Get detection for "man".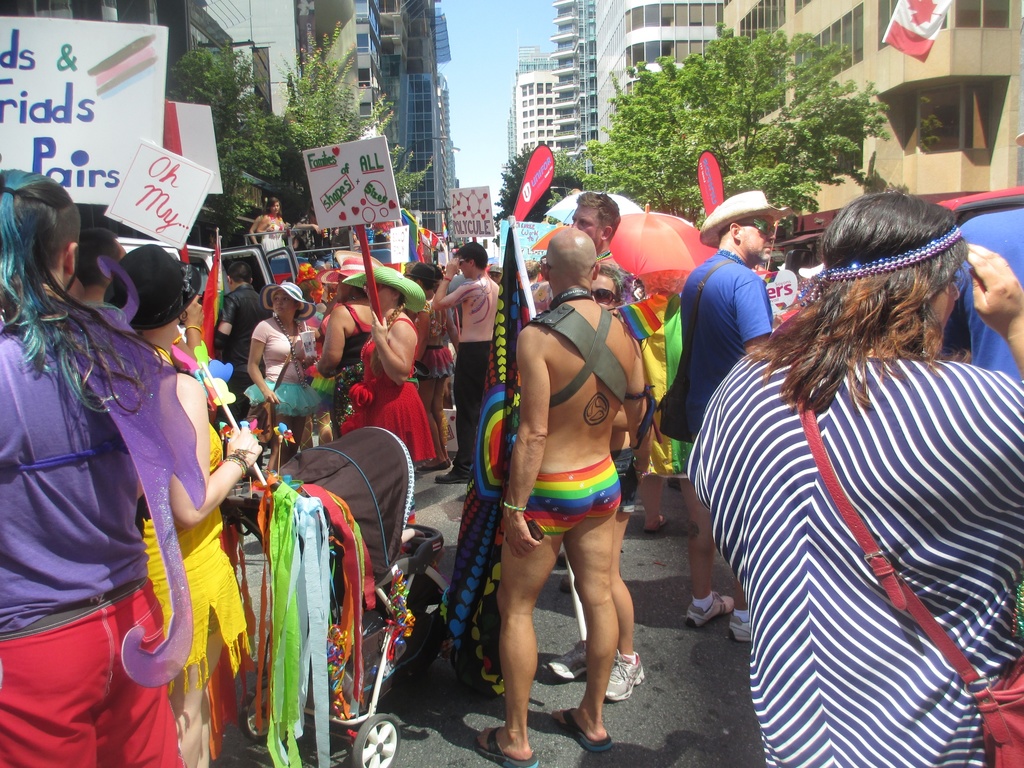
Detection: BBox(218, 260, 272, 429).
